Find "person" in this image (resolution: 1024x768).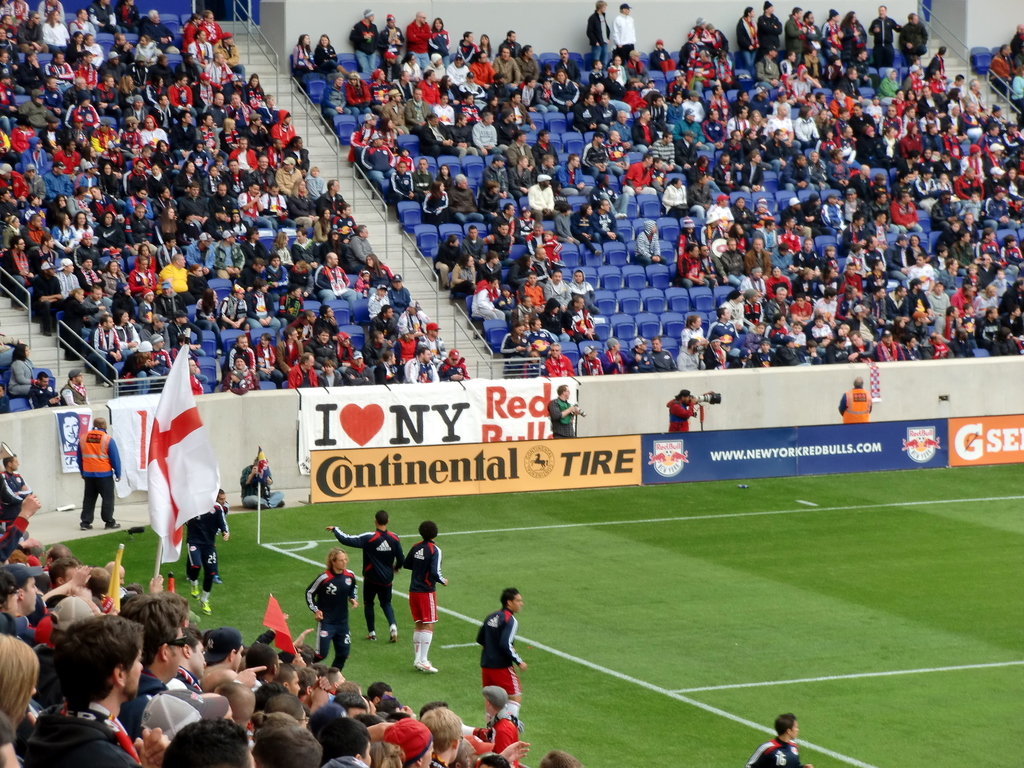
pyautogui.locateOnScreen(838, 379, 875, 422).
